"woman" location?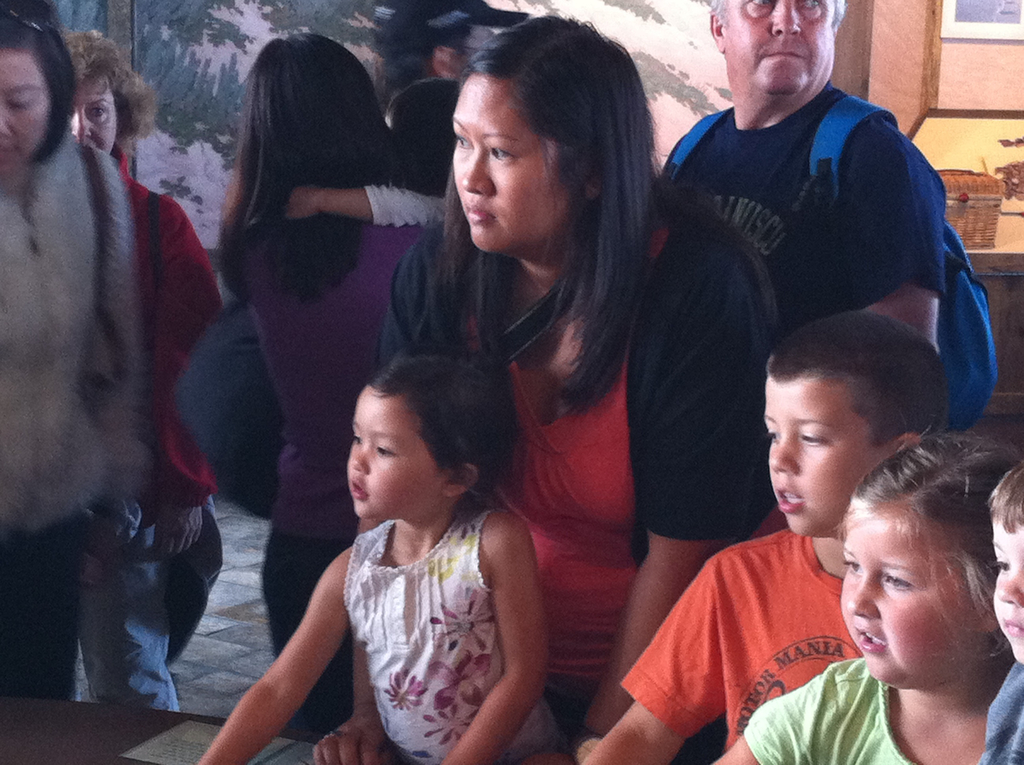
62, 29, 237, 720
